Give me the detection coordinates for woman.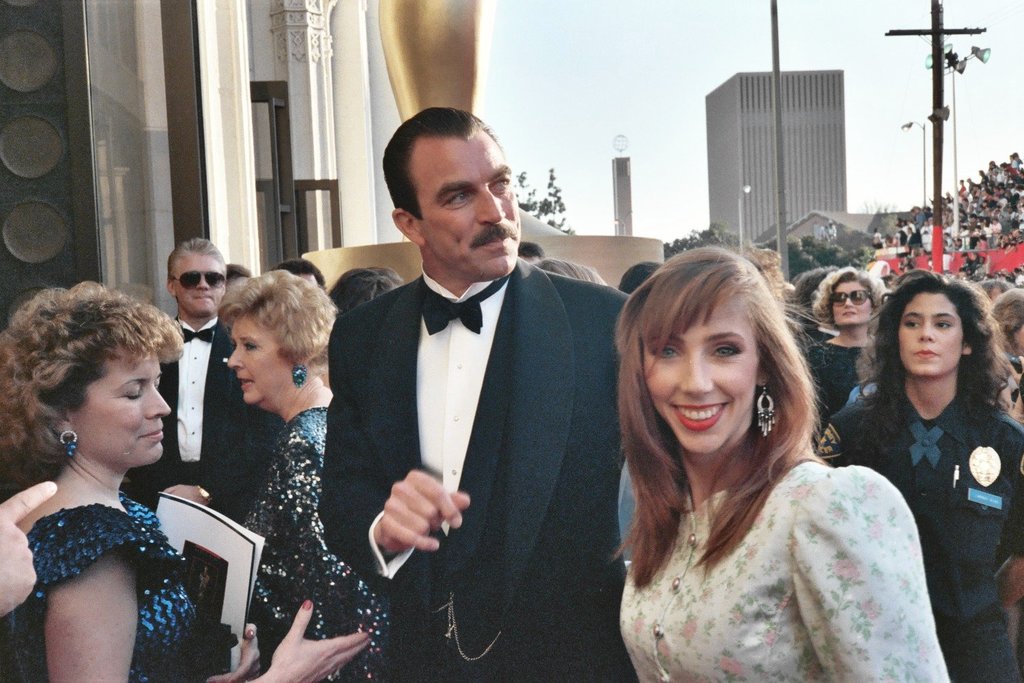
bbox=(819, 264, 1023, 682).
